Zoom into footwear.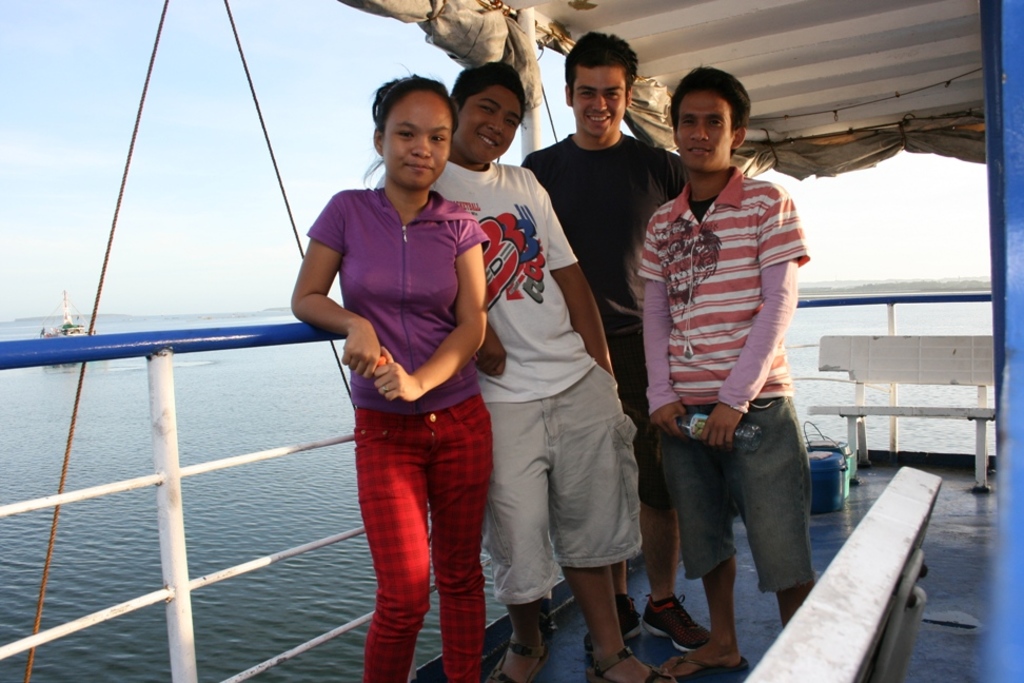
Zoom target: bbox=(616, 596, 677, 662).
